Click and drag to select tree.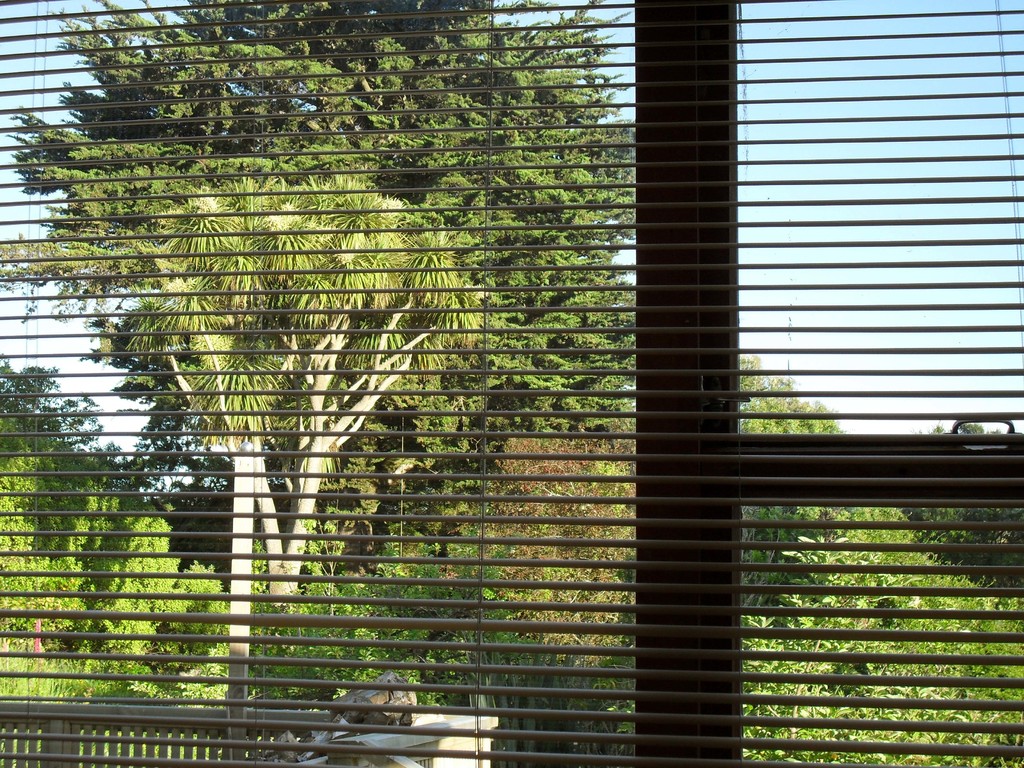
Selection: <region>6, 0, 643, 605</region>.
